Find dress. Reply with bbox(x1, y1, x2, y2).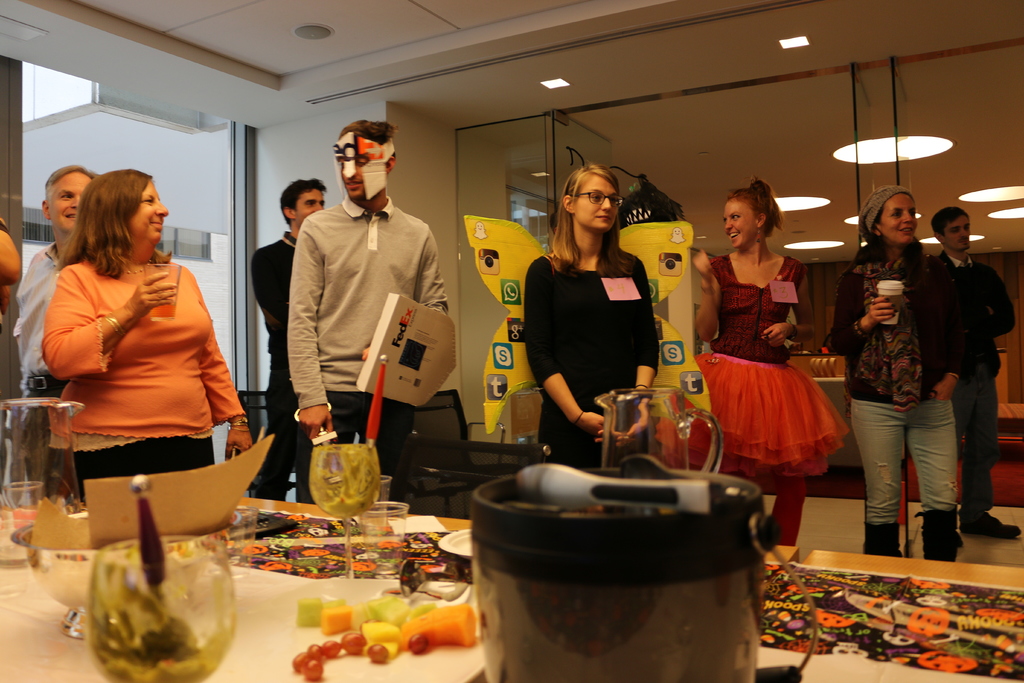
bbox(653, 250, 854, 494).
